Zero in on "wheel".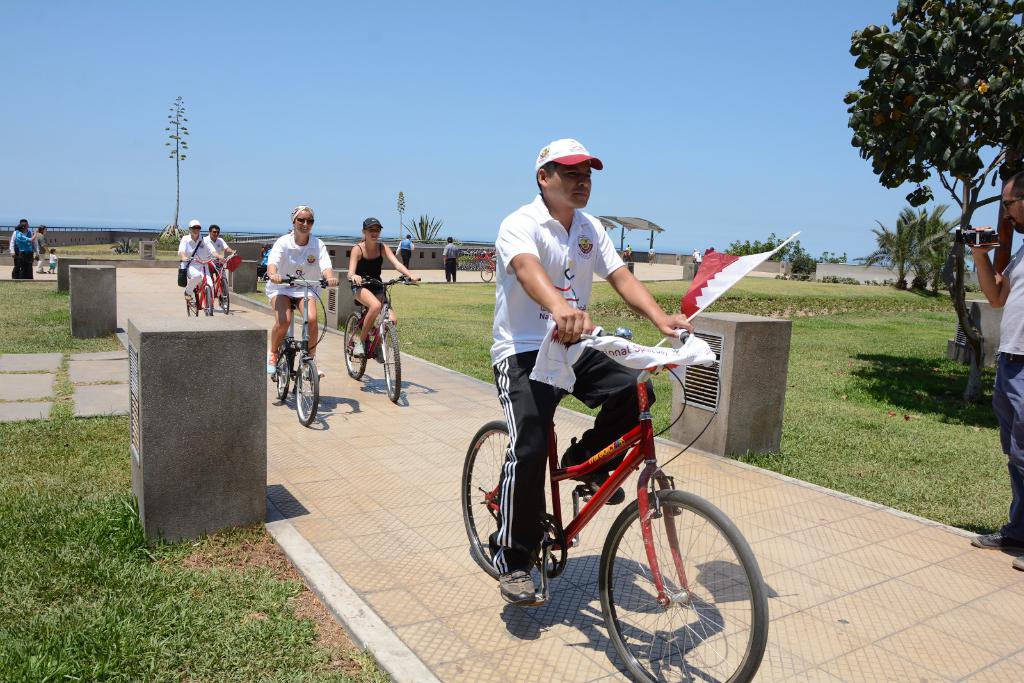
Zeroed in: (218, 280, 229, 316).
